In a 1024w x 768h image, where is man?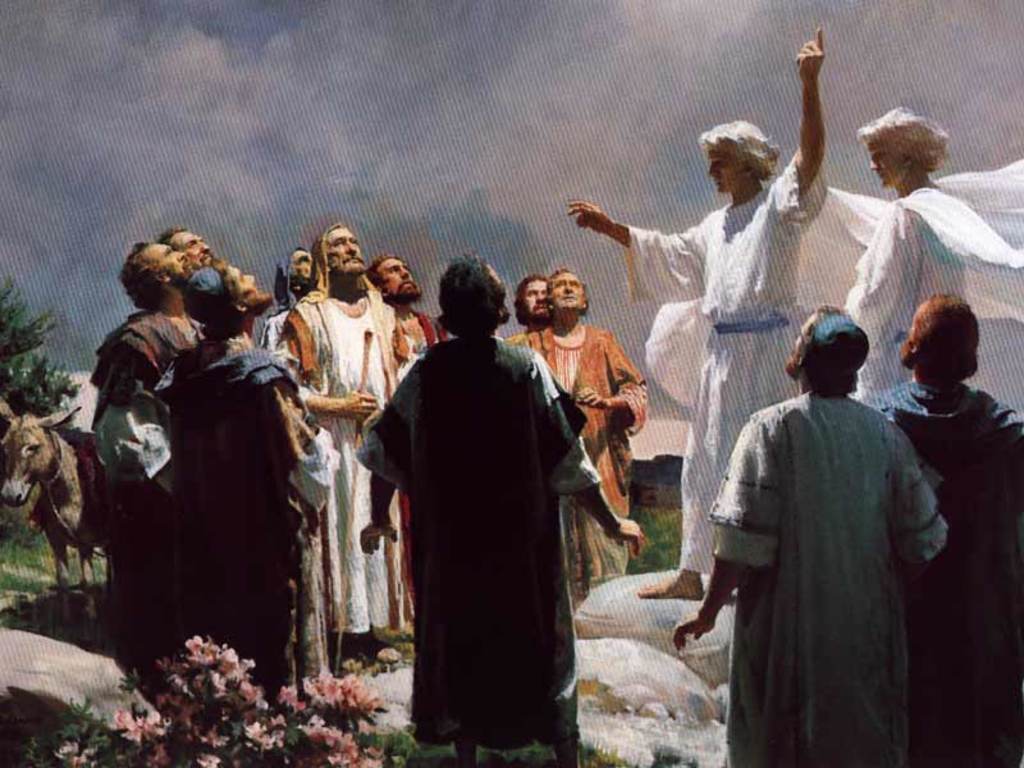
l=278, t=250, r=310, b=319.
